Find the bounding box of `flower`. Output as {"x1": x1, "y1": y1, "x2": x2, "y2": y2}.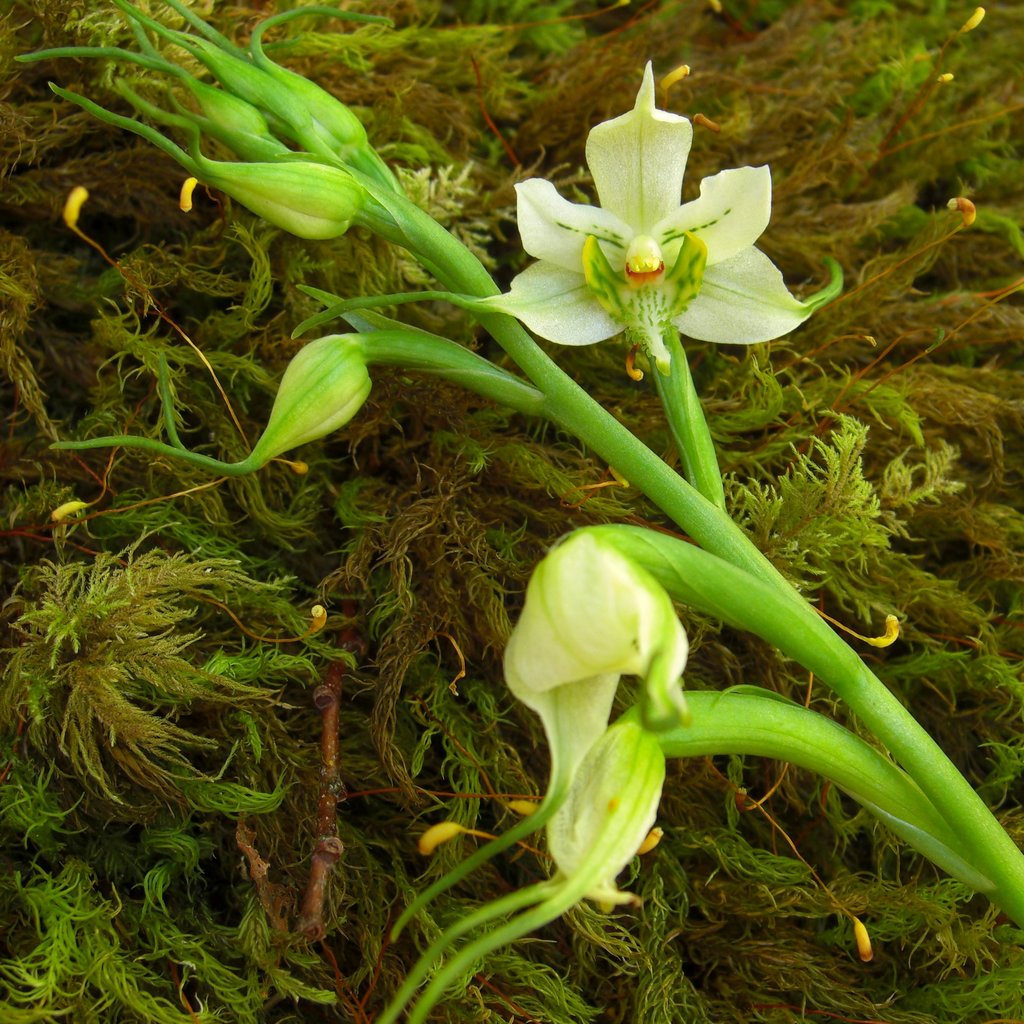
{"x1": 400, "y1": 524, "x2": 822, "y2": 944}.
